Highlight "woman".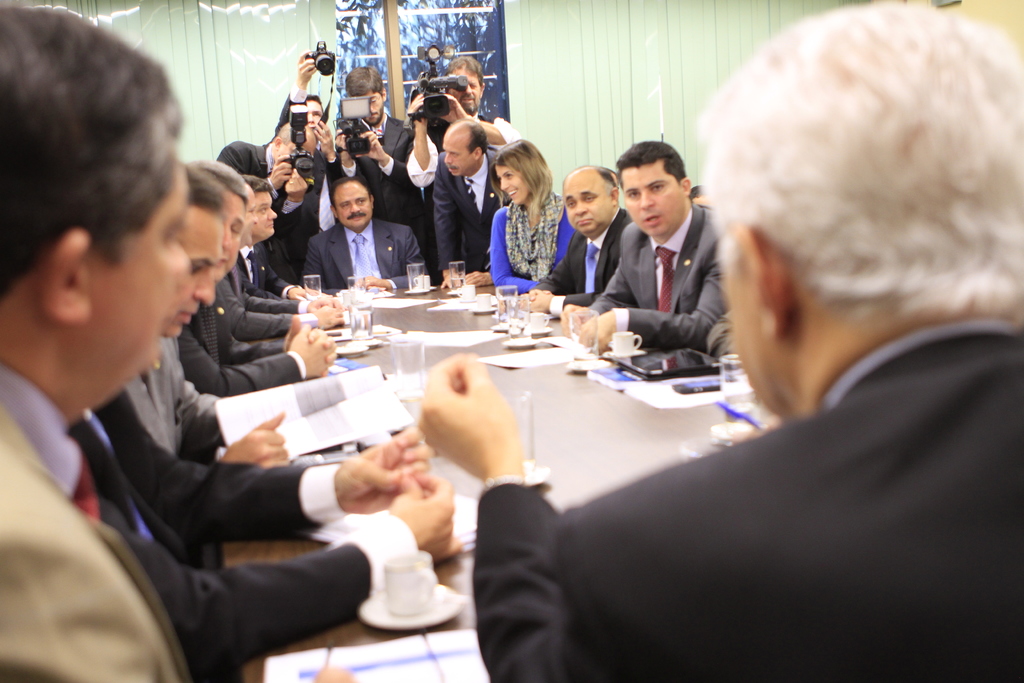
Highlighted region: bbox(485, 138, 604, 292).
